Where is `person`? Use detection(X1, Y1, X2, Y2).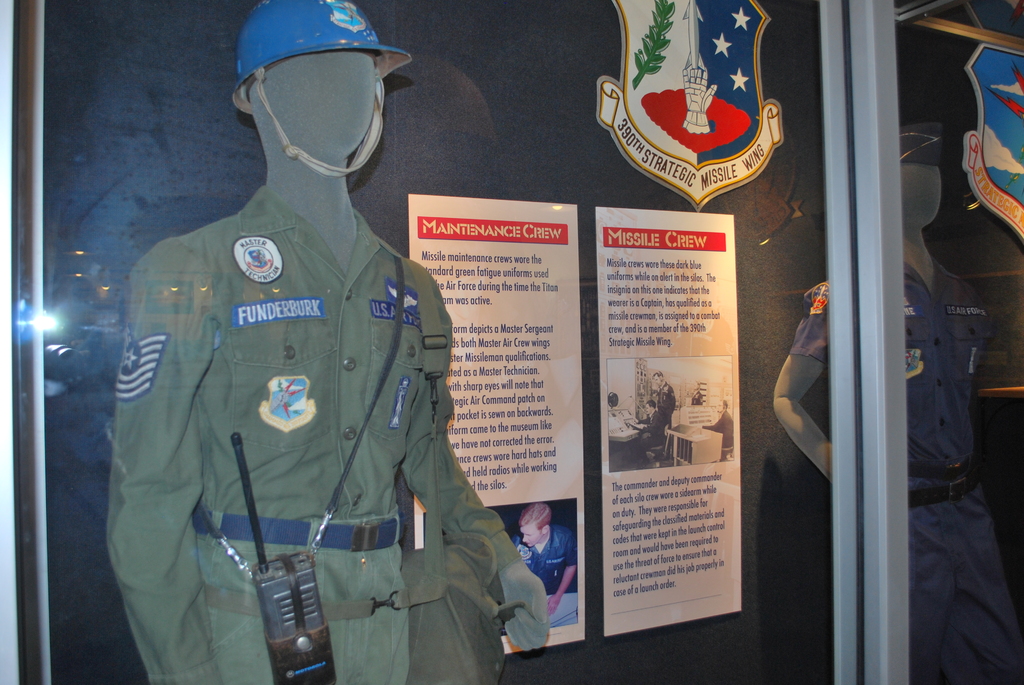
detection(118, 18, 521, 684).
